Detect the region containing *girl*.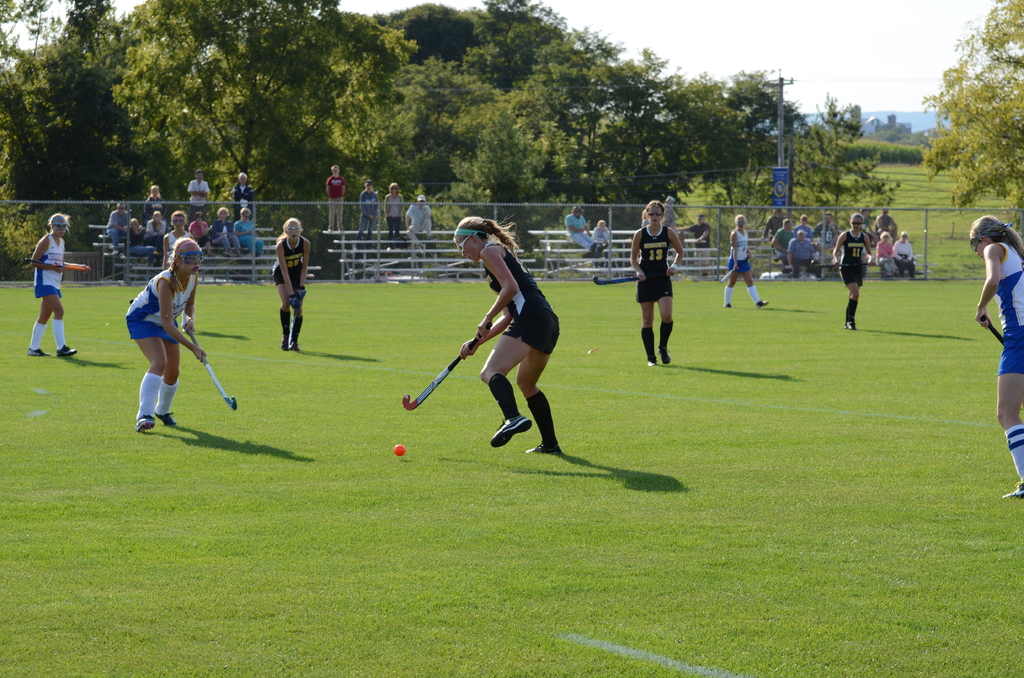
[x1=271, y1=219, x2=310, y2=352].
